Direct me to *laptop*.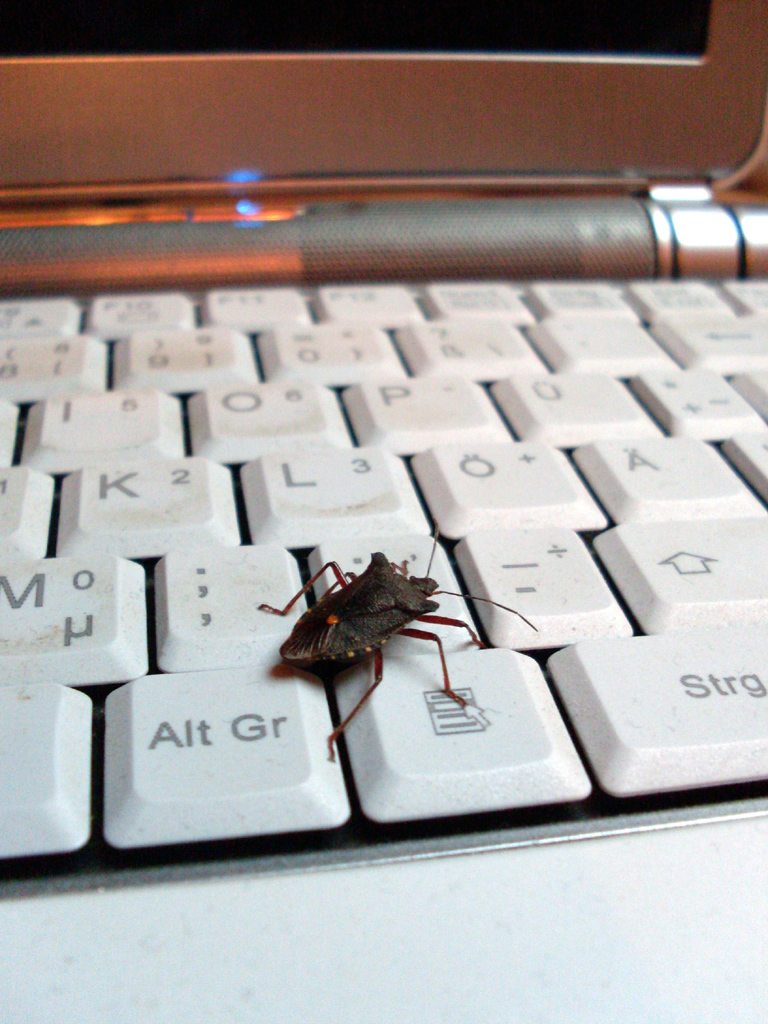
Direction: bbox=(0, 0, 767, 1023).
